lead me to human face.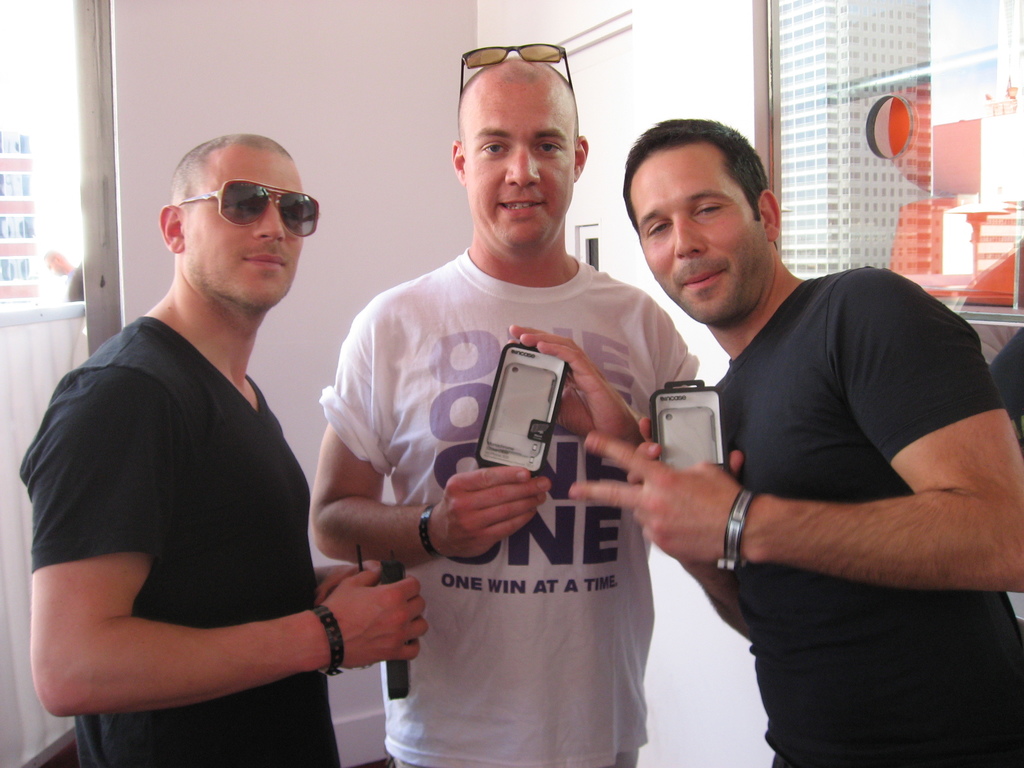
Lead to box(178, 153, 300, 302).
